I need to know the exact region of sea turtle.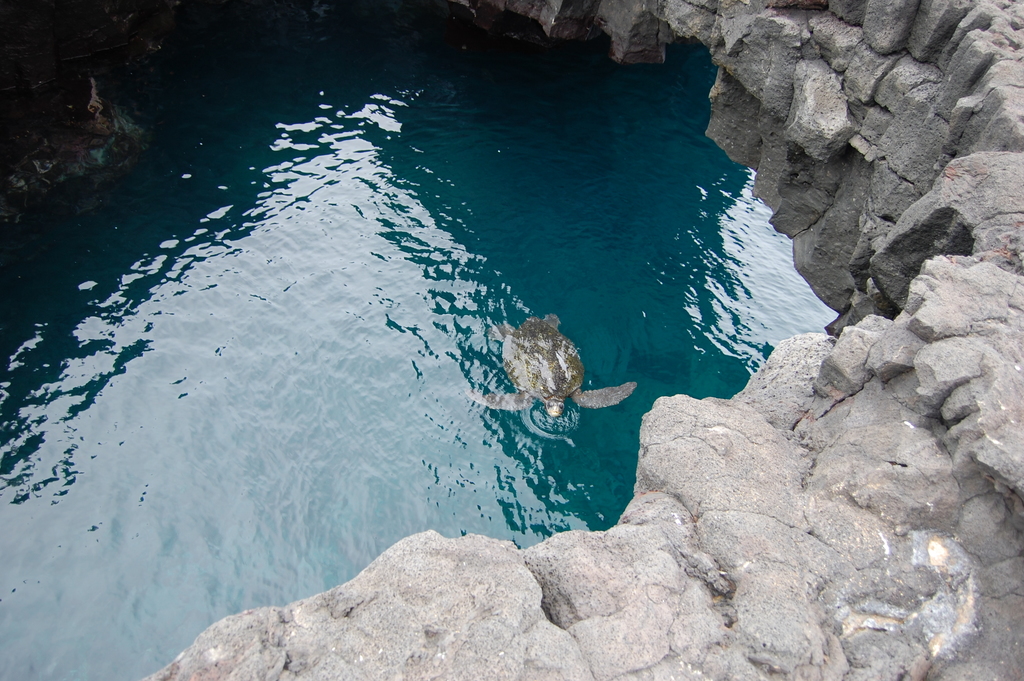
Region: 456 310 640 425.
